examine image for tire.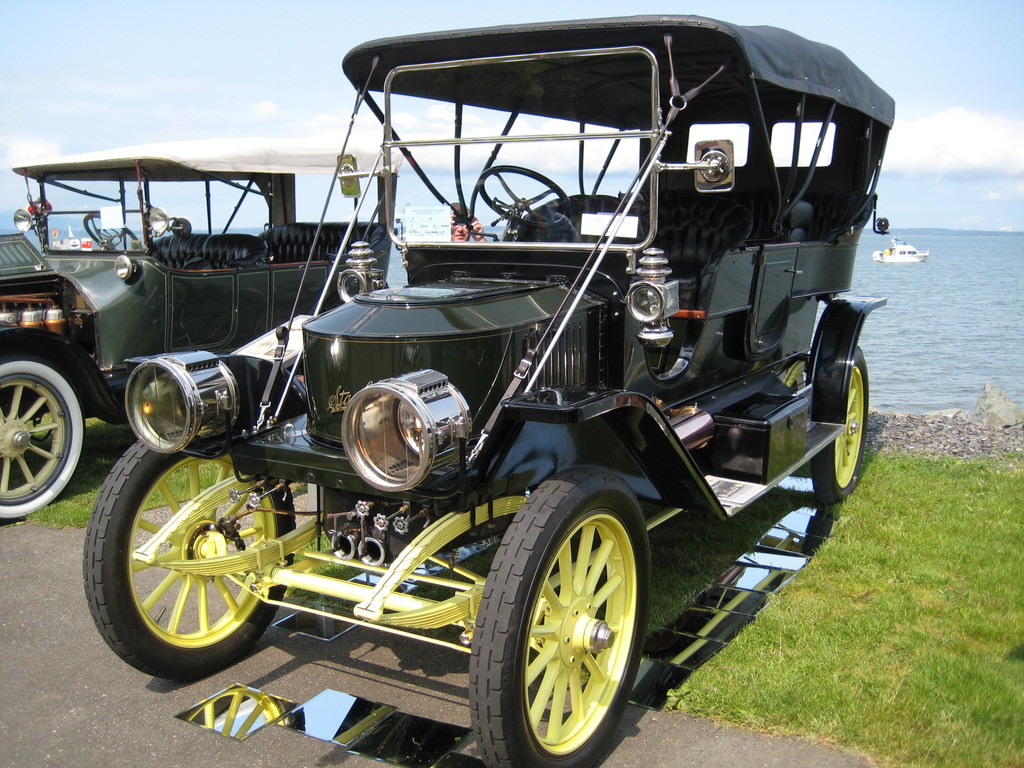
Examination result: <bbox>481, 491, 650, 767</bbox>.
